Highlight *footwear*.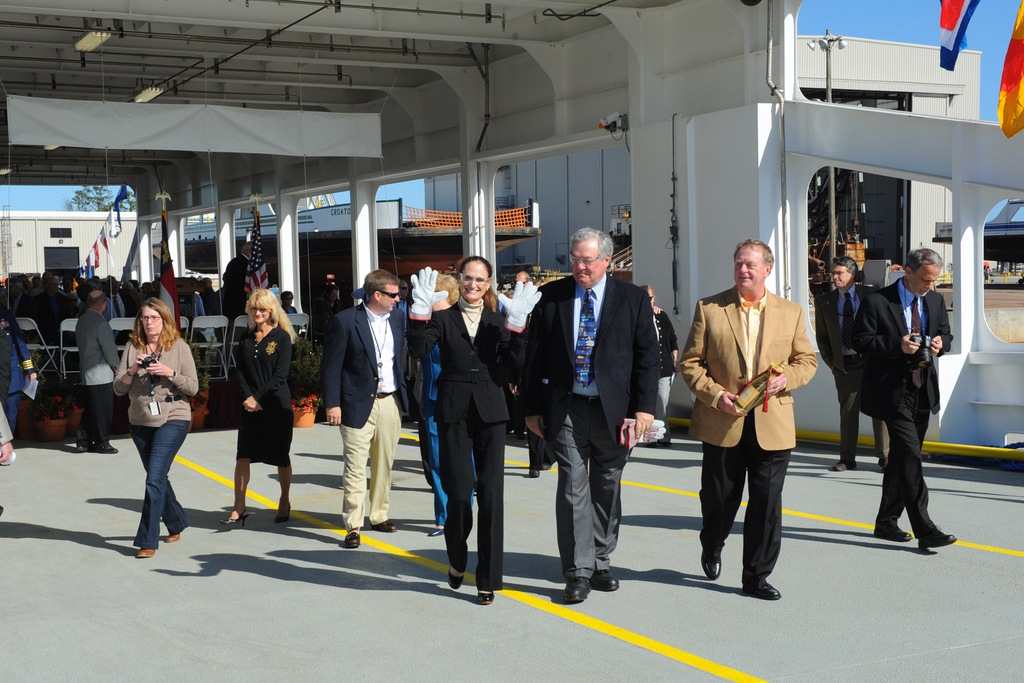
Highlighted region: select_region(874, 525, 909, 541).
